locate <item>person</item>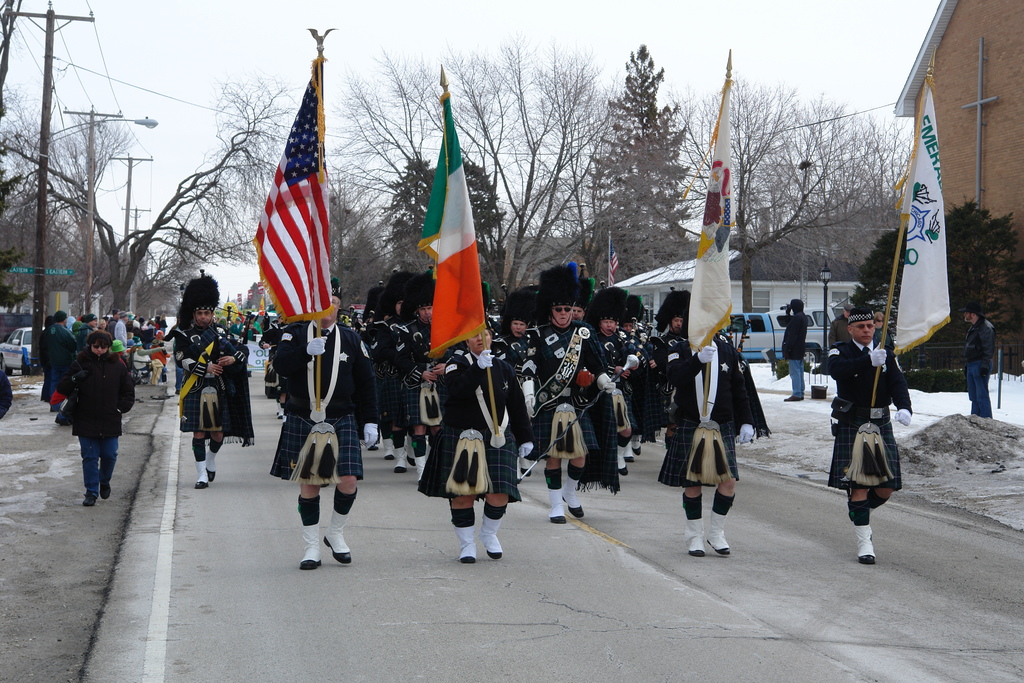
(left=874, top=311, right=895, bottom=347)
